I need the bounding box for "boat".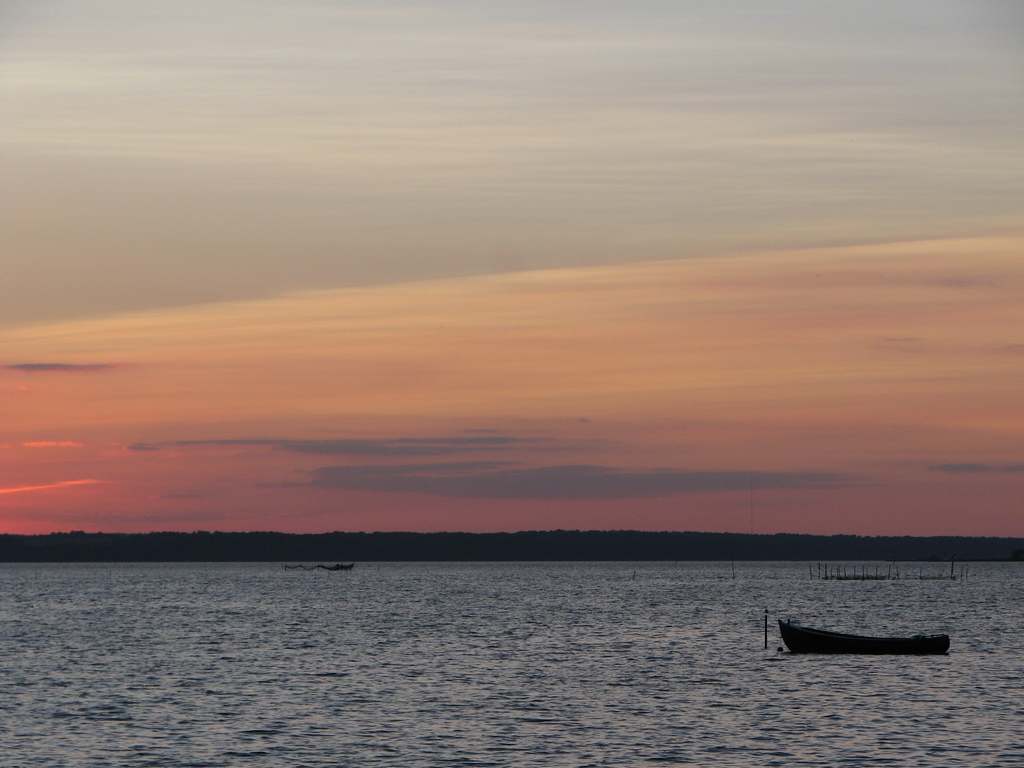
Here it is: bbox(774, 621, 952, 657).
